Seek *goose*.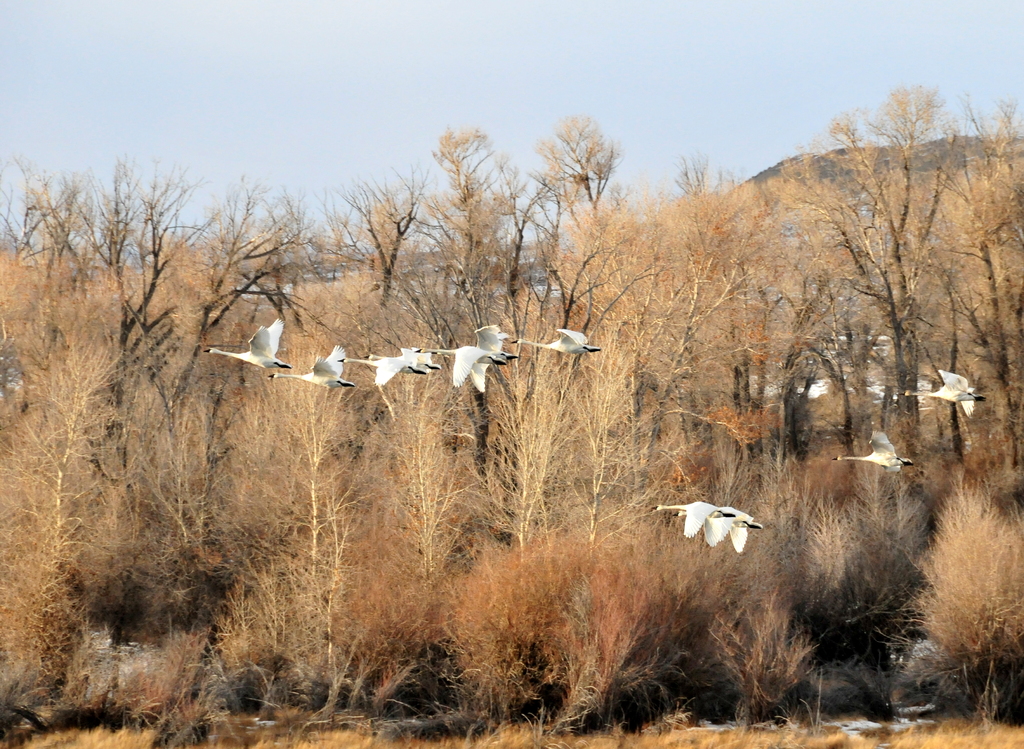
l=448, t=347, r=506, b=381.
